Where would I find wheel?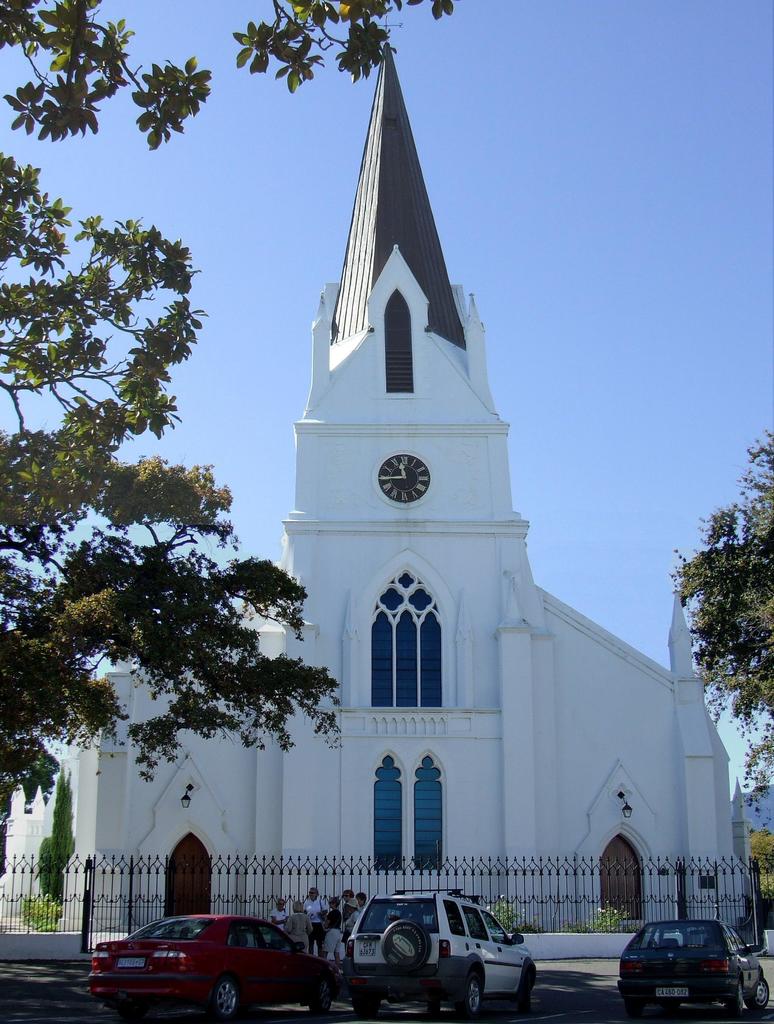
At <bbox>730, 984, 744, 1020</bbox>.
